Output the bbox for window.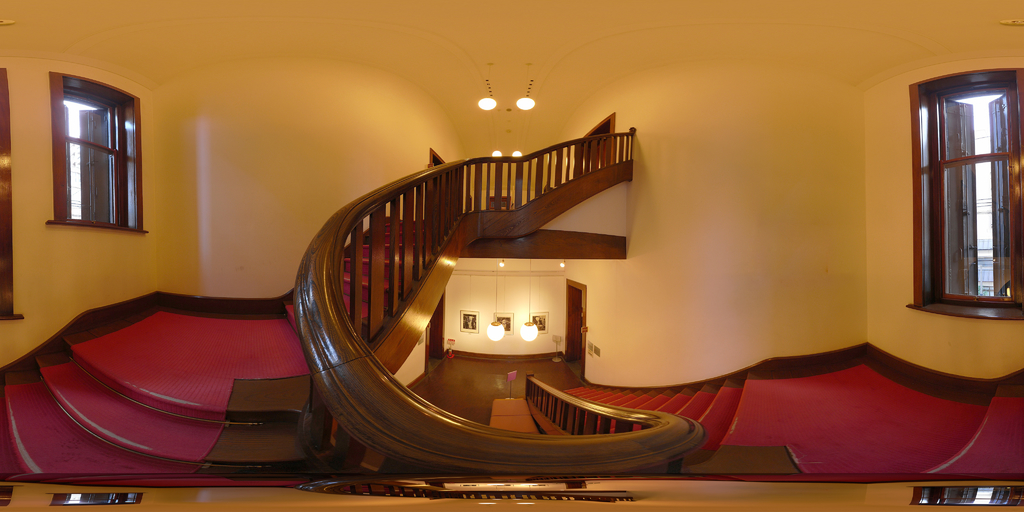
region(925, 54, 1023, 327).
